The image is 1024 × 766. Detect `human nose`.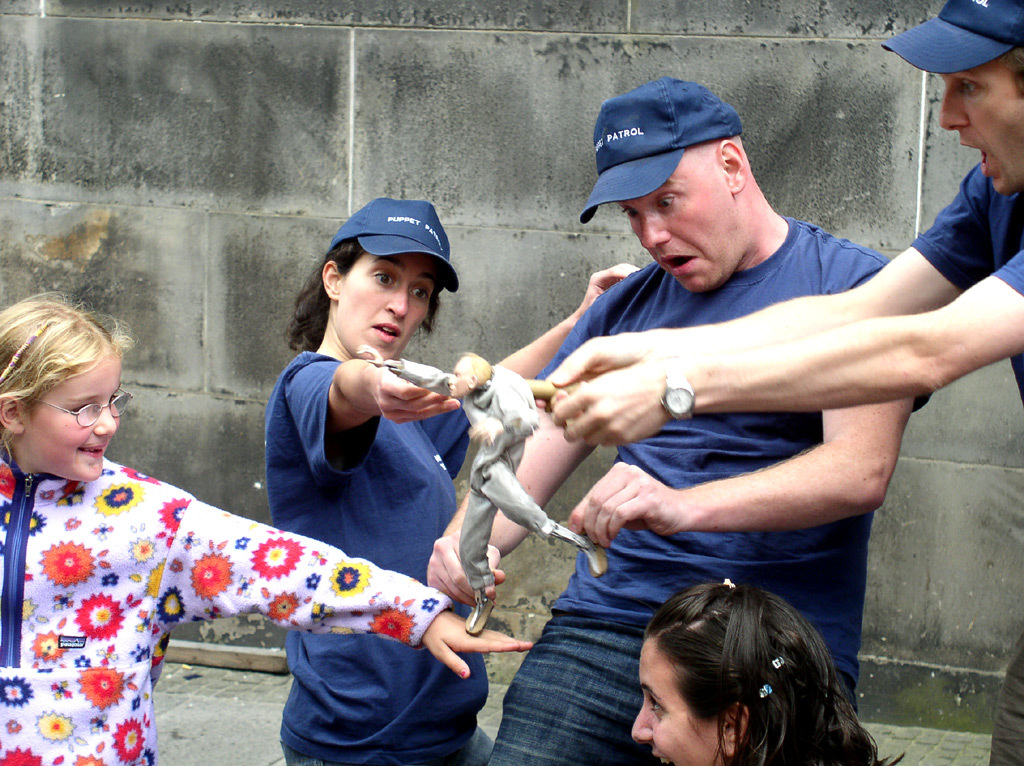
Detection: 381/284/411/317.
